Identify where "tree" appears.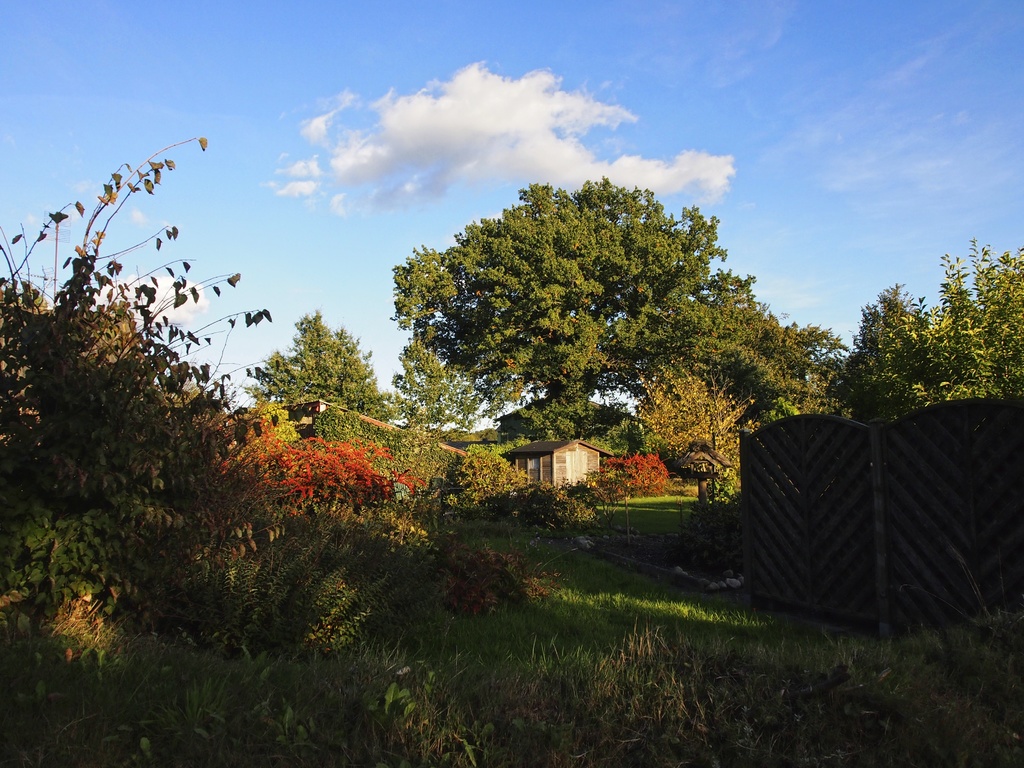
Appears at [left=826, top=229, right=1023, bottom=429].
